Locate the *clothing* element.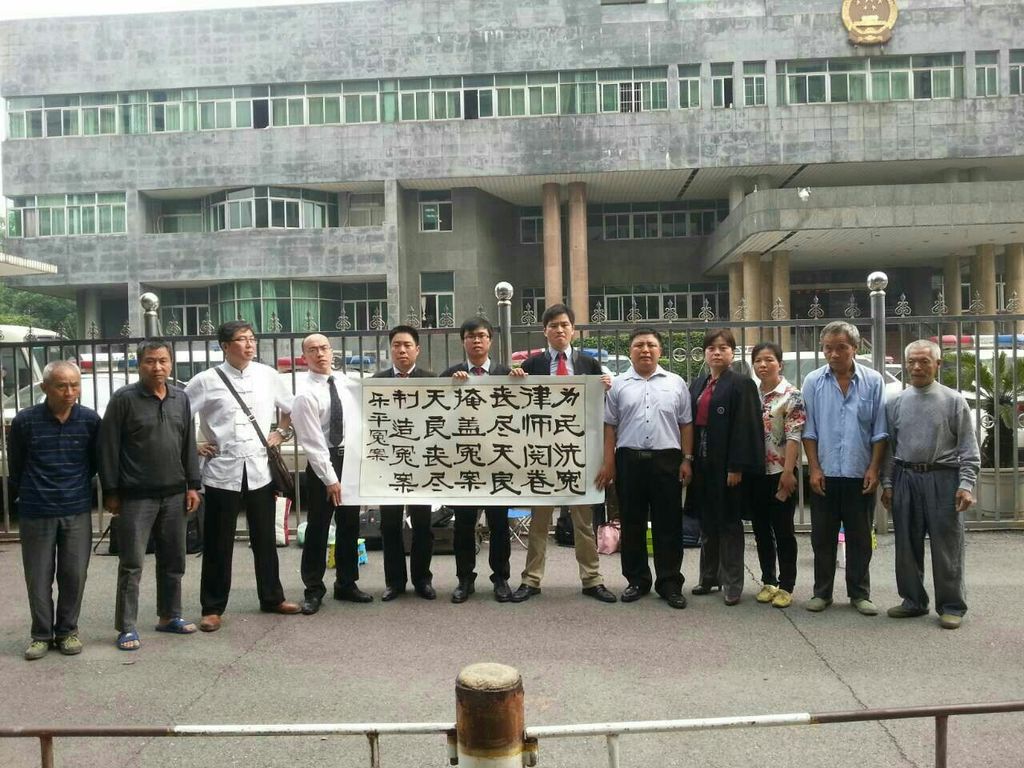
Element bbox: <box>811,478,875,602</box>.
